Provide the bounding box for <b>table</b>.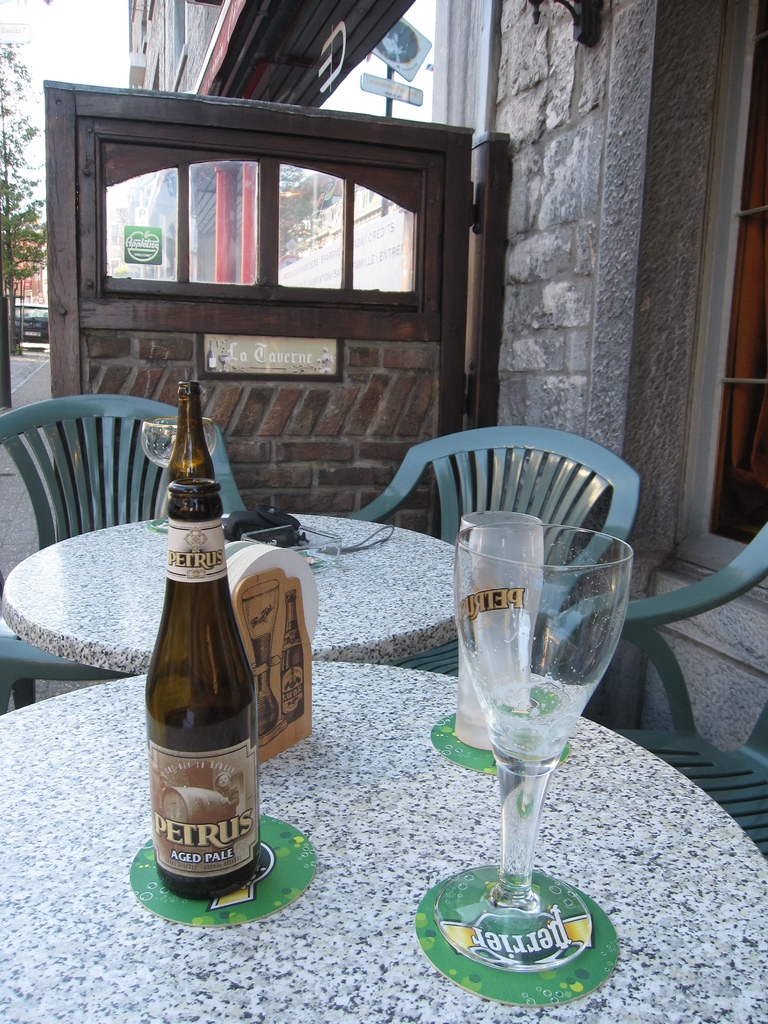
bbox=(0, 657, 766, 1023).
